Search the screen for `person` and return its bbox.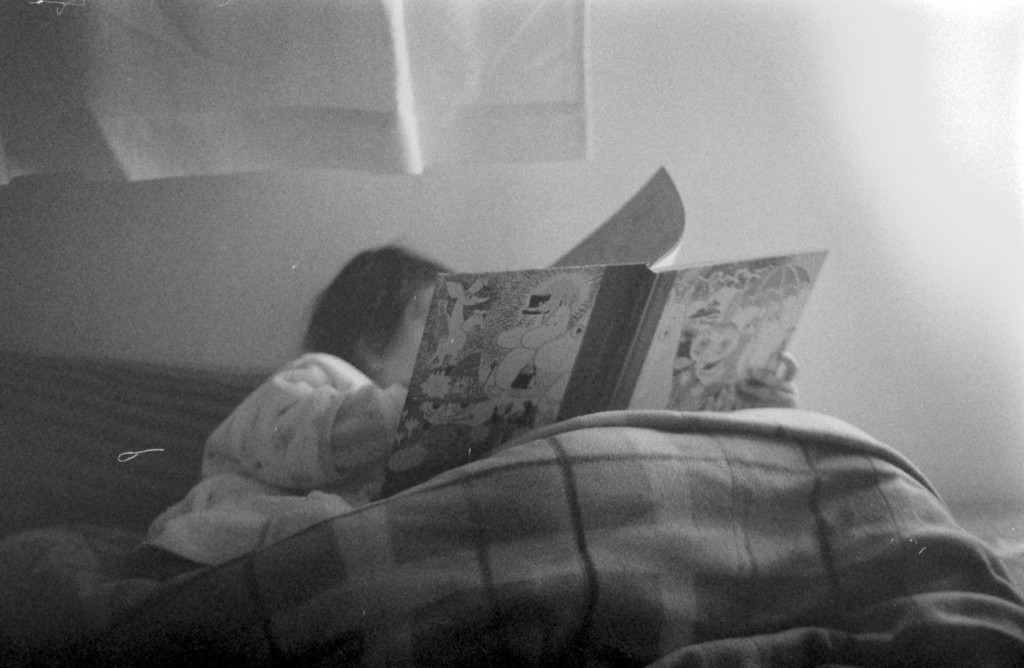
Found: select_region(122, 242, 793, 589).
